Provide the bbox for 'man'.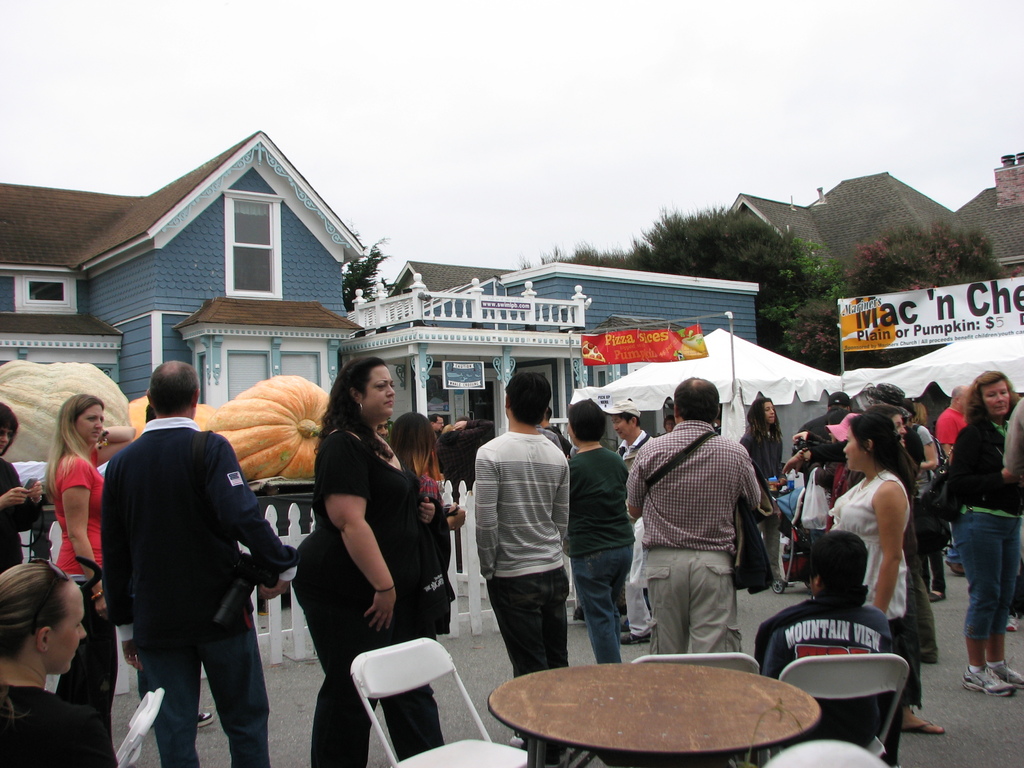
bbox=[96, 360, 296, 761].
